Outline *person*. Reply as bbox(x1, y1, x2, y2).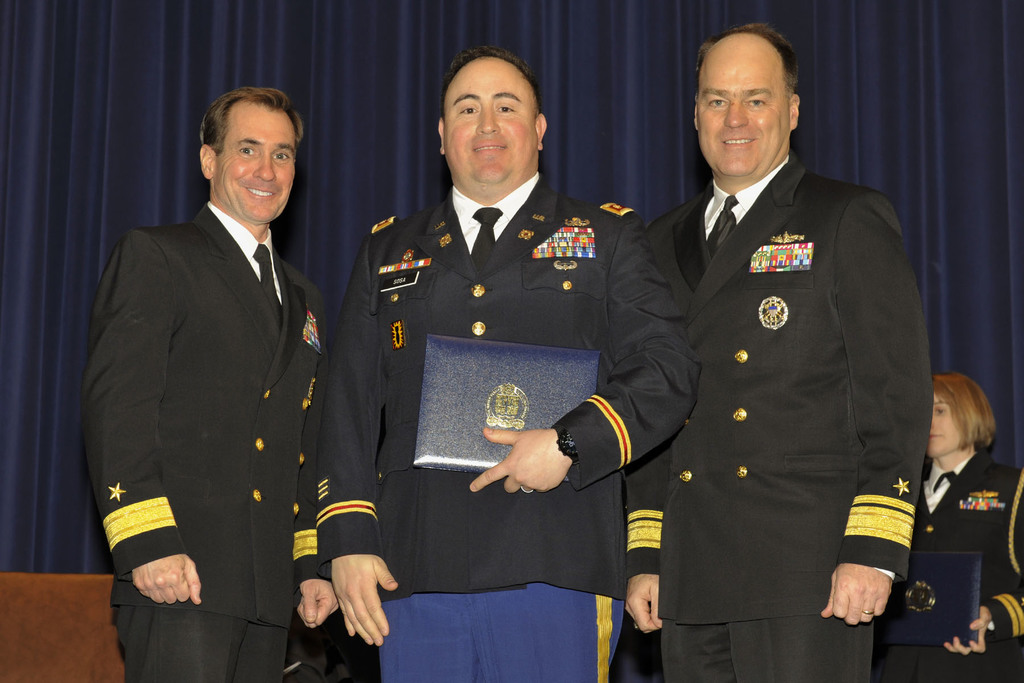
bbox(621, 29, 926, 682).
